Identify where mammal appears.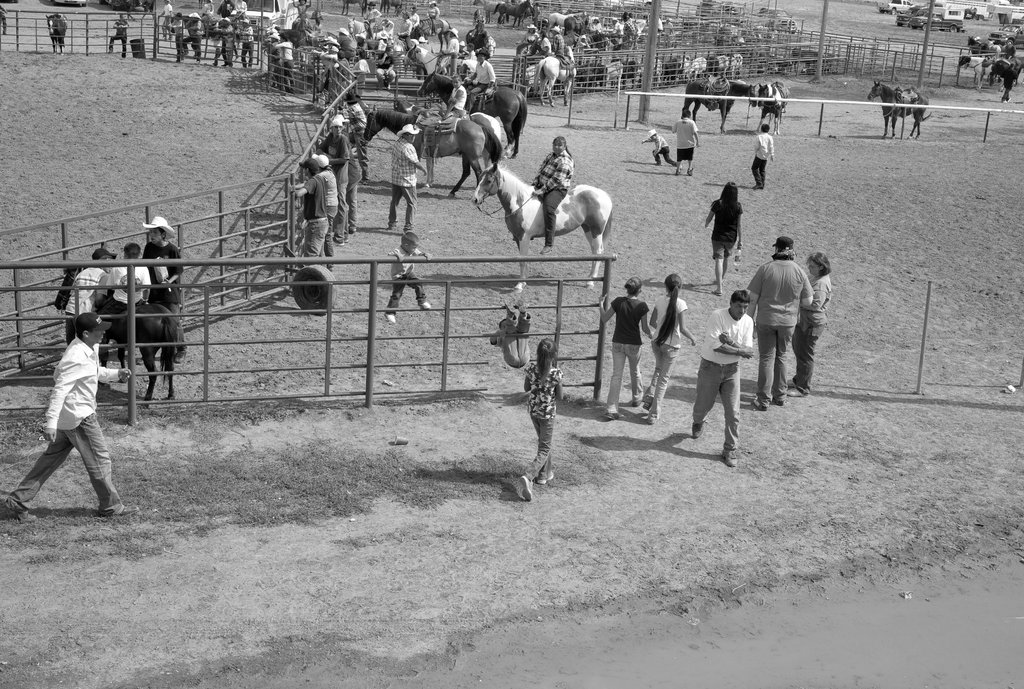
Appears at box(867, 84, 931, 138).
